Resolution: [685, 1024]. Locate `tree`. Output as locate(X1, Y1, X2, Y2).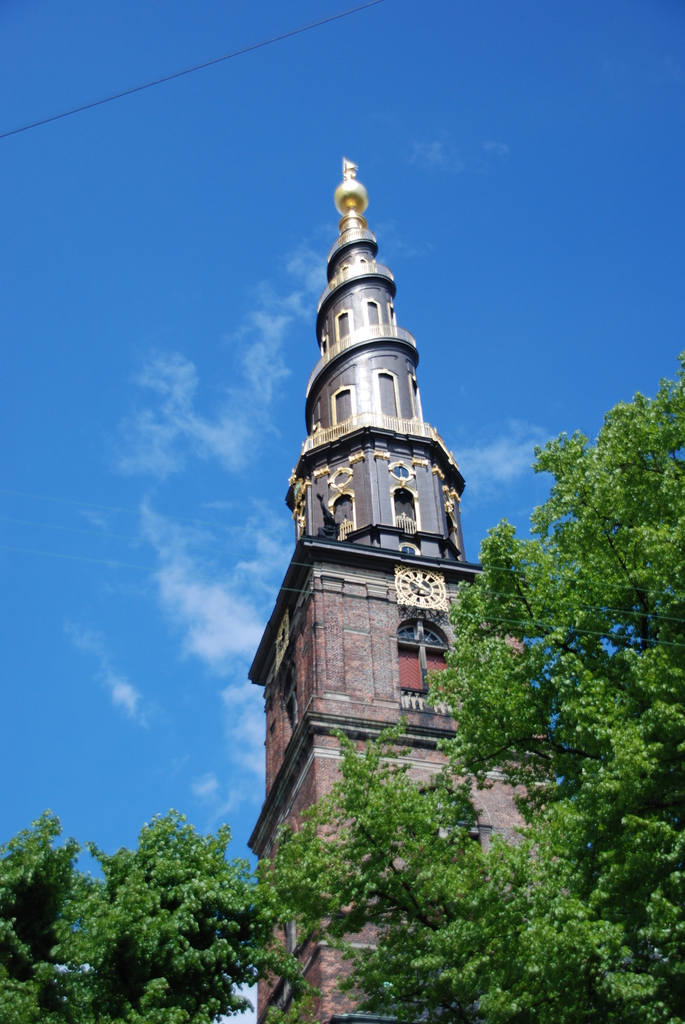
locate(0, 809, 86, 1023).
